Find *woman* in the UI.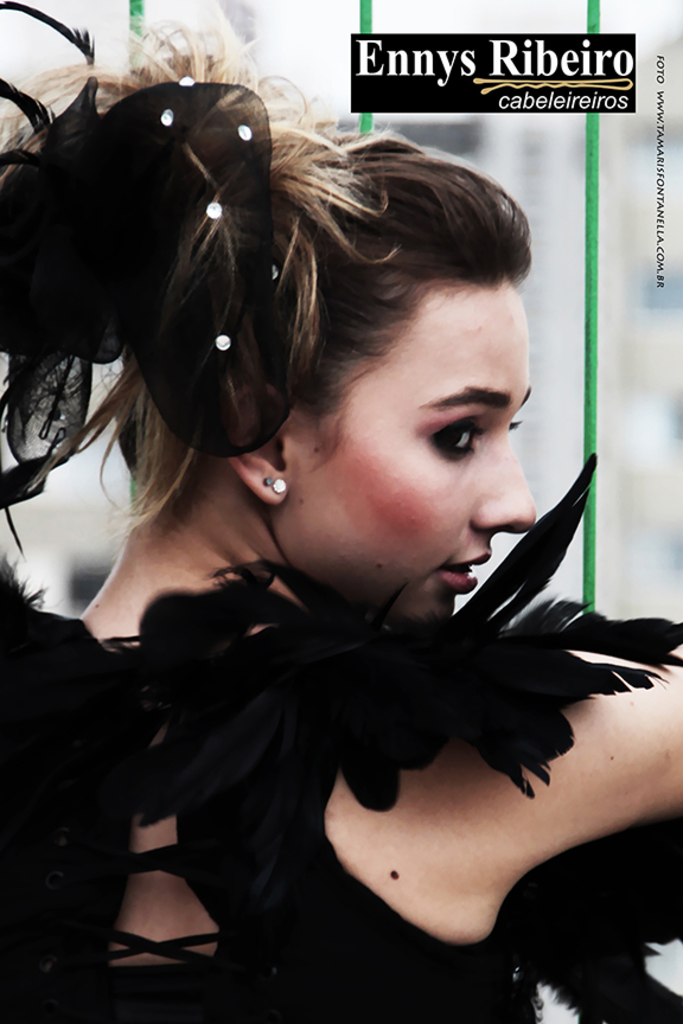
UI element at box=[18, 62, 652, 1011].
